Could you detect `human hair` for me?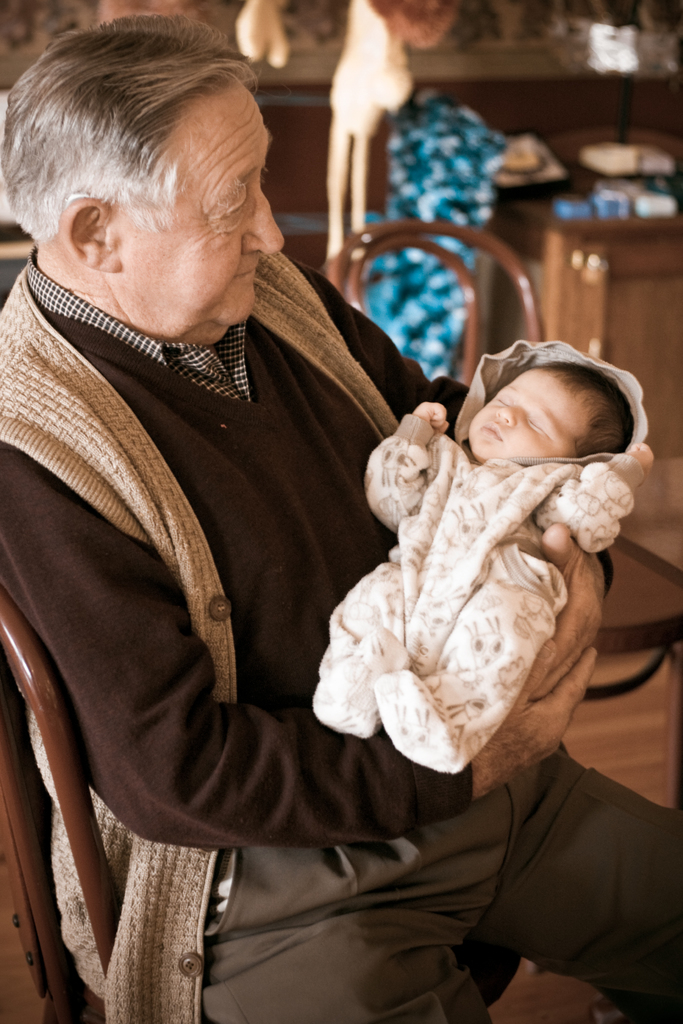
Detection result: bbox=(520, 360, 632, 460).
